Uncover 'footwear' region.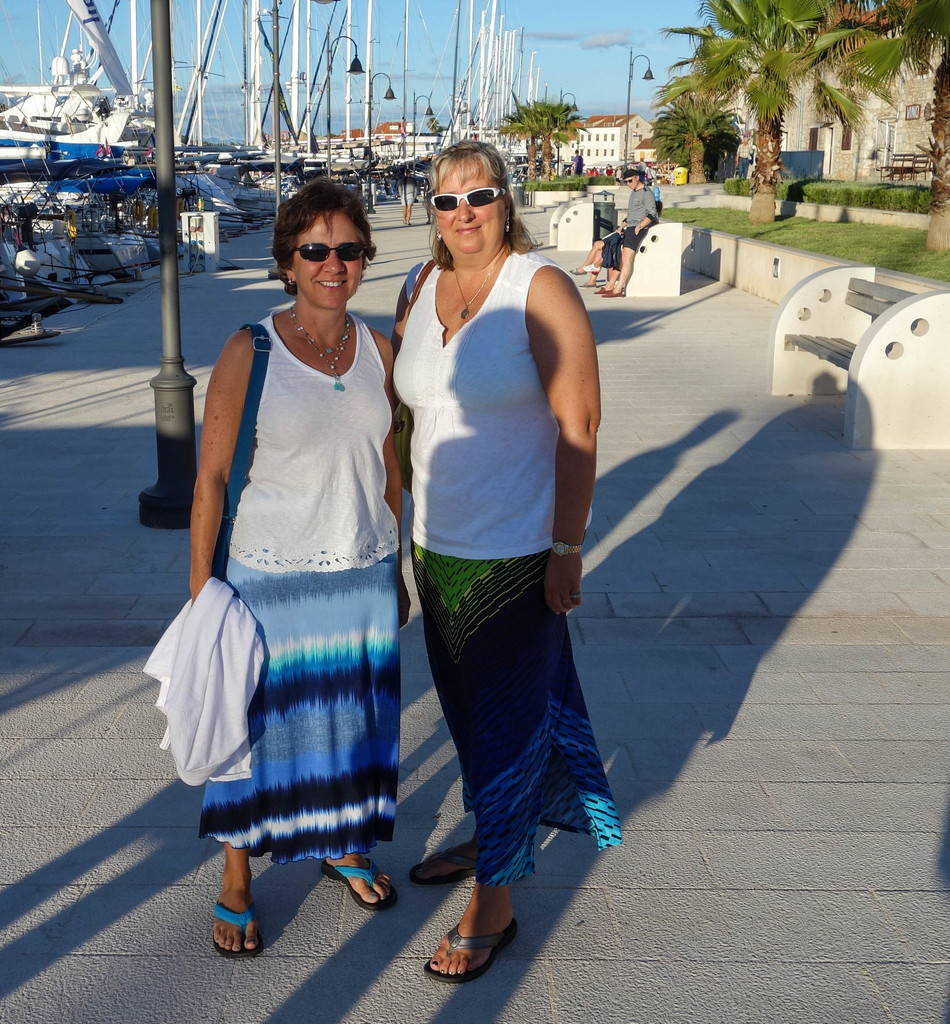
Uncovered: Rect(594, 285, 608, 294).
